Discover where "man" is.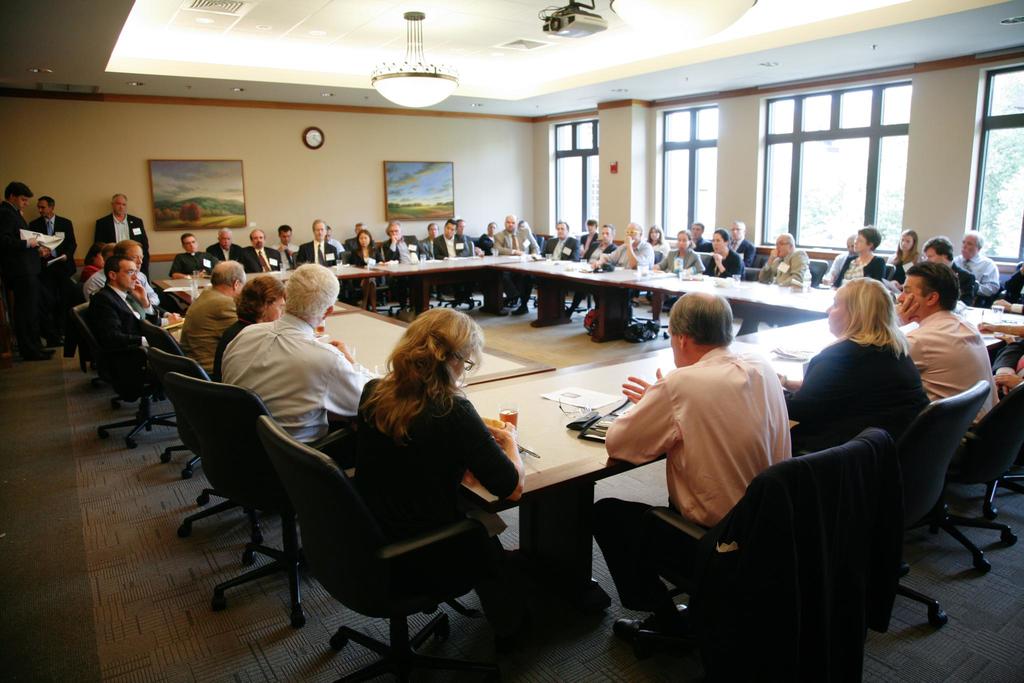
Discovered at 579 217 601 252.
